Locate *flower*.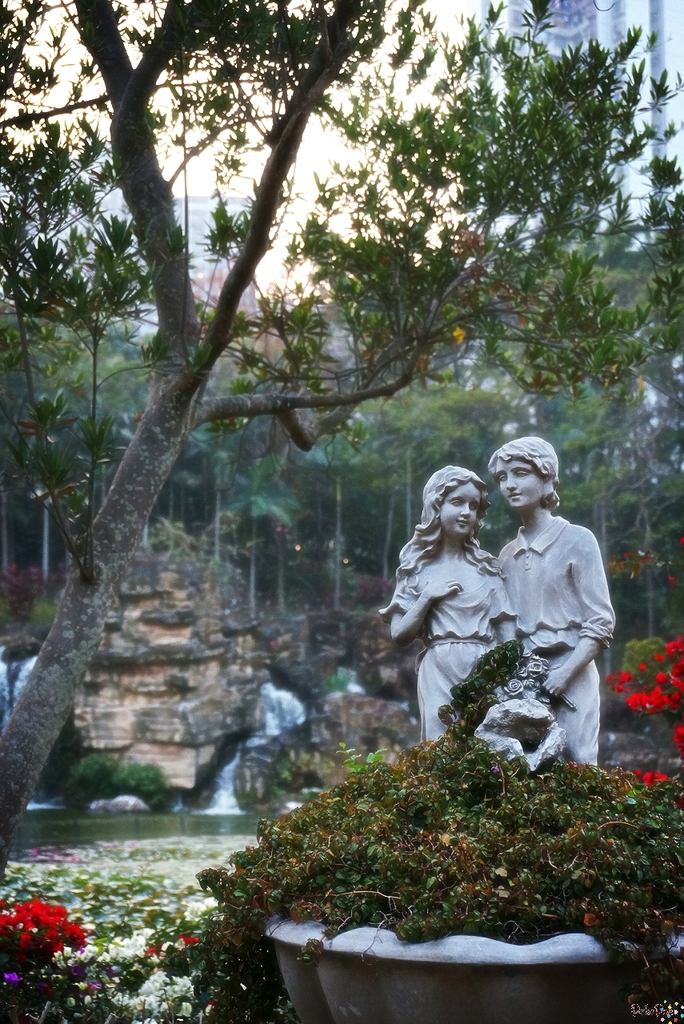
Bounding box: [x1=638, y1=772, x2=669, y2=786].
